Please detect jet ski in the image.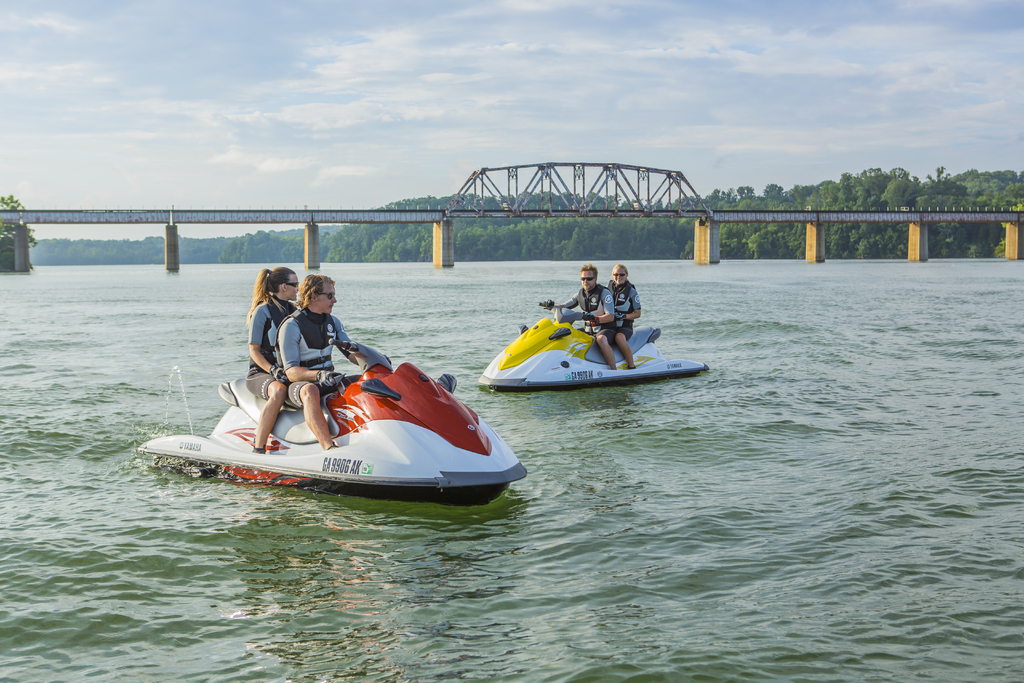
(left=474, top=300, right=712, bottom=383).
